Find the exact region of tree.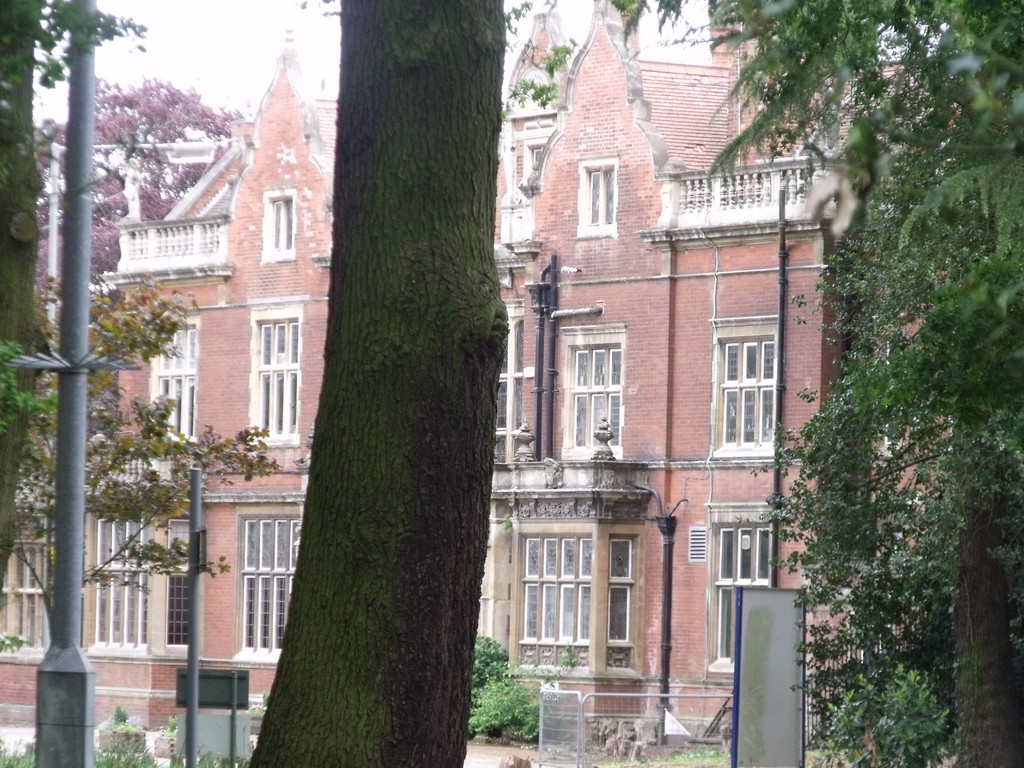
Exact region: box=[610, 0, 1023, 767].
